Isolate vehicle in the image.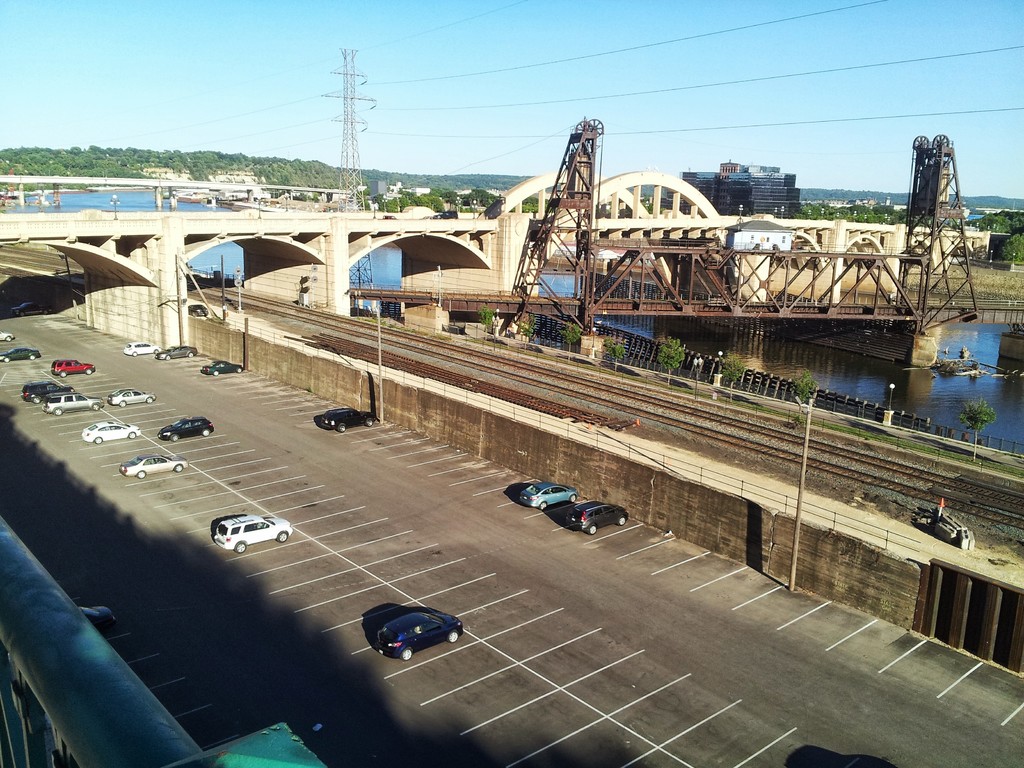
Isolated region: <region>498, 481, 612, 550</region>.
